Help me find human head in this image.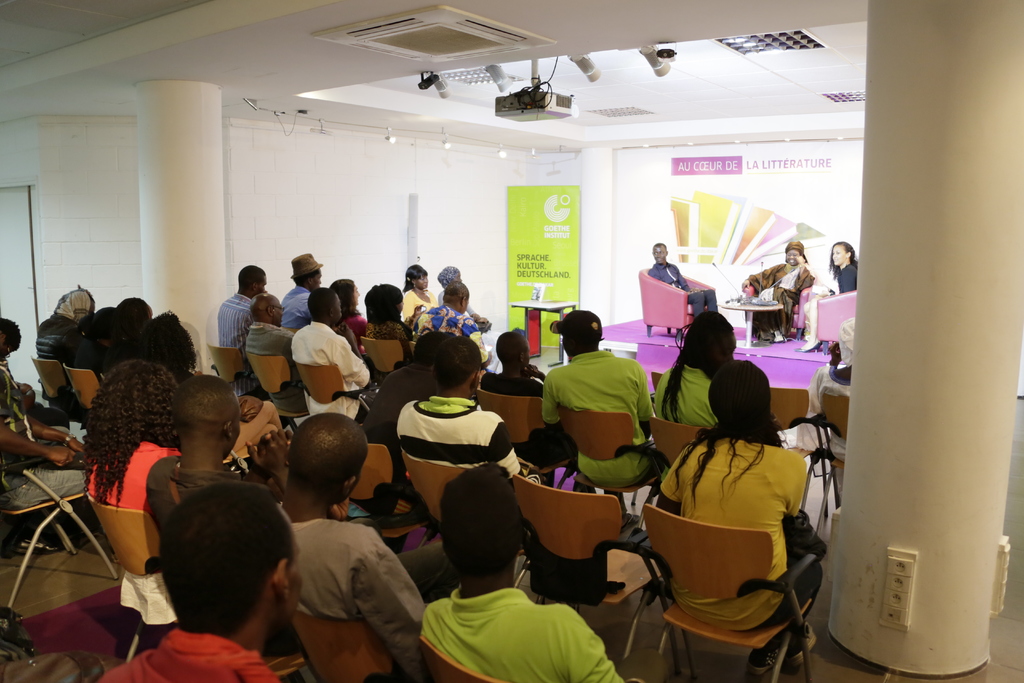
Found it: select_region(833, 315, 856, 370).
